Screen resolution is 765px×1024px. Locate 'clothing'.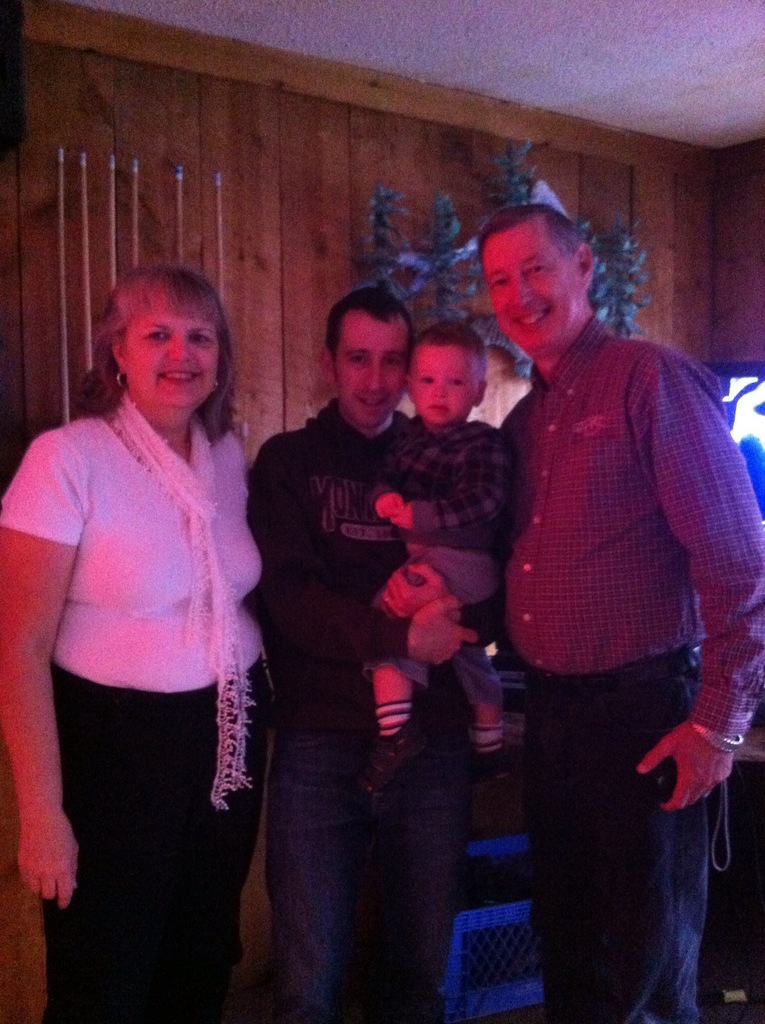
crop(243, 400, 492, 1023).
